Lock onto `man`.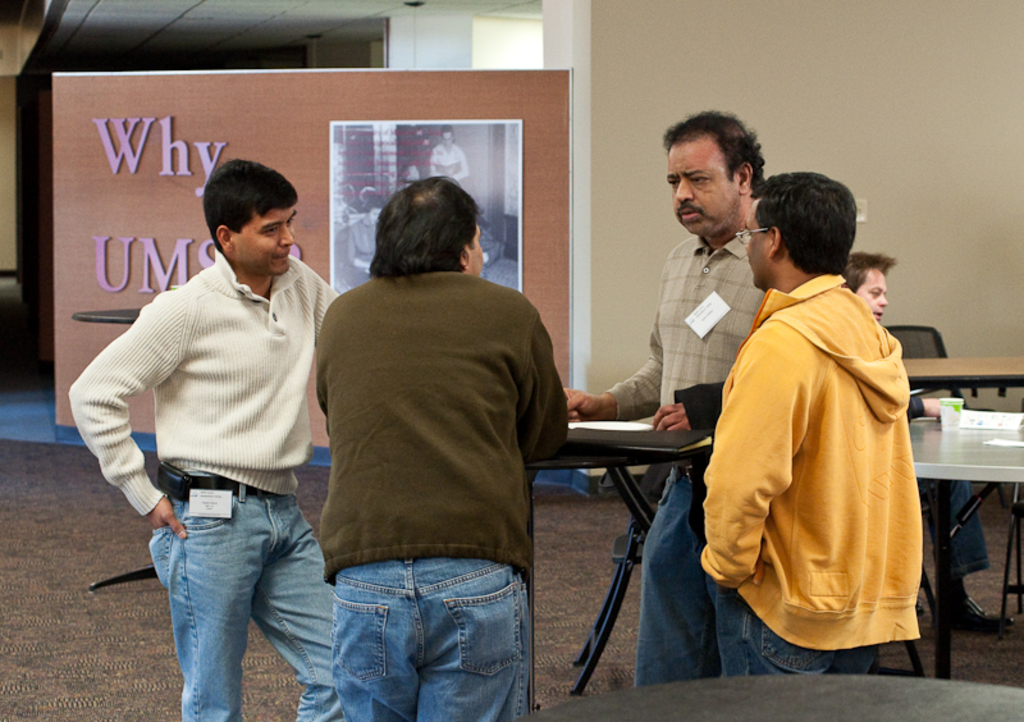
Locked: x1=559, y1=101, x2=782, y2=687.
